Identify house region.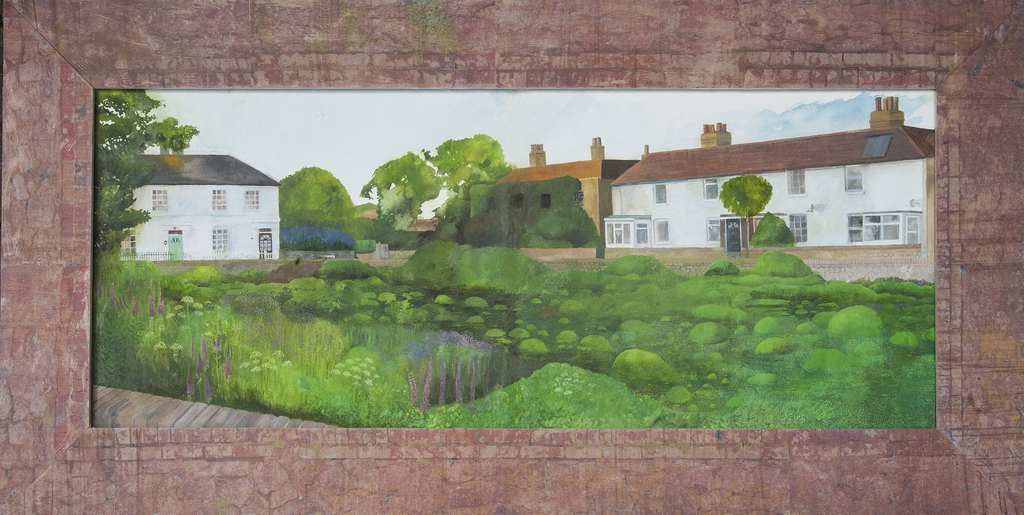
Region: region(497, 135, 634, 246).
